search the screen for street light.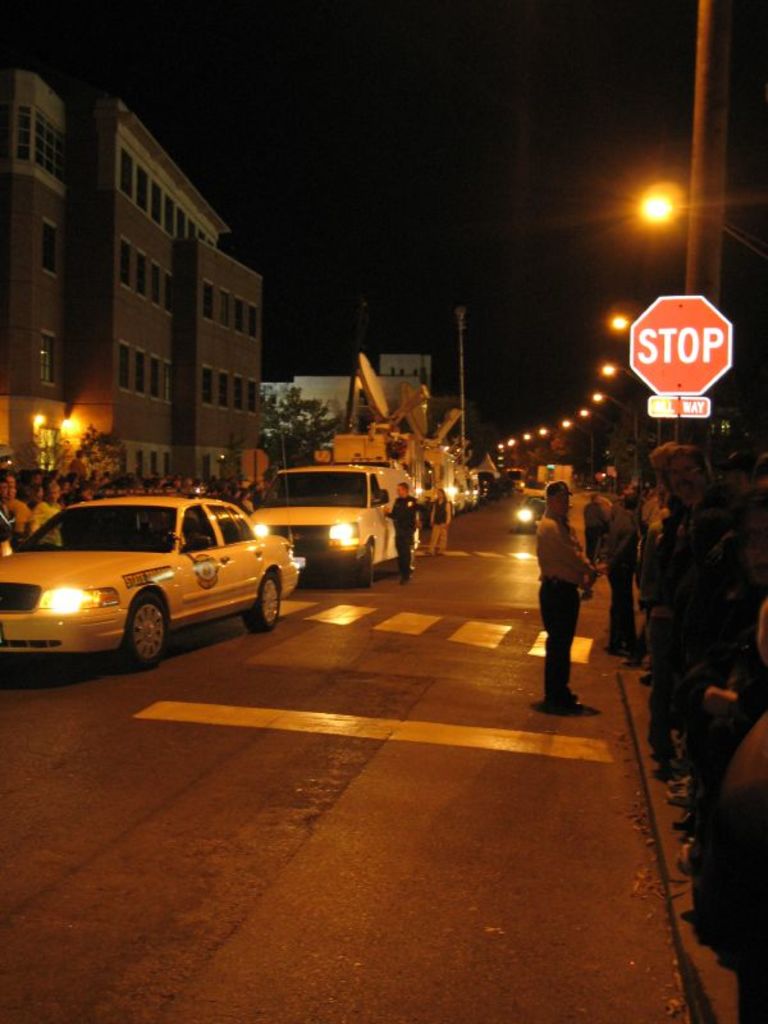
Found at BBox(599, 361, 644, 380).
